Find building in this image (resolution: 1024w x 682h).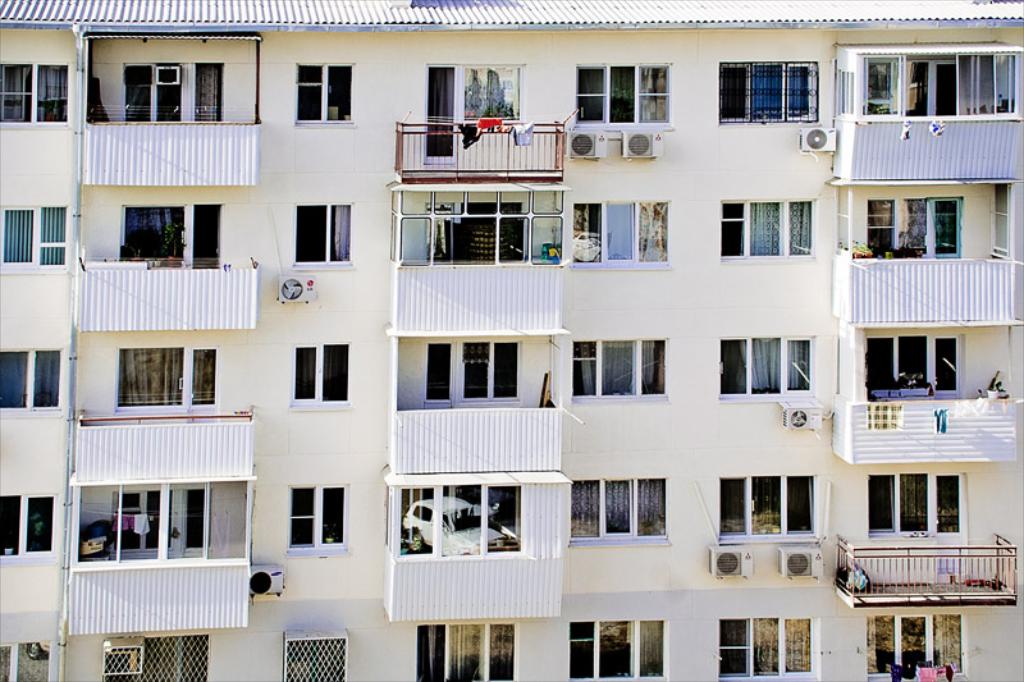
<bbox>0, 0, 1023, 681</bbox>.
